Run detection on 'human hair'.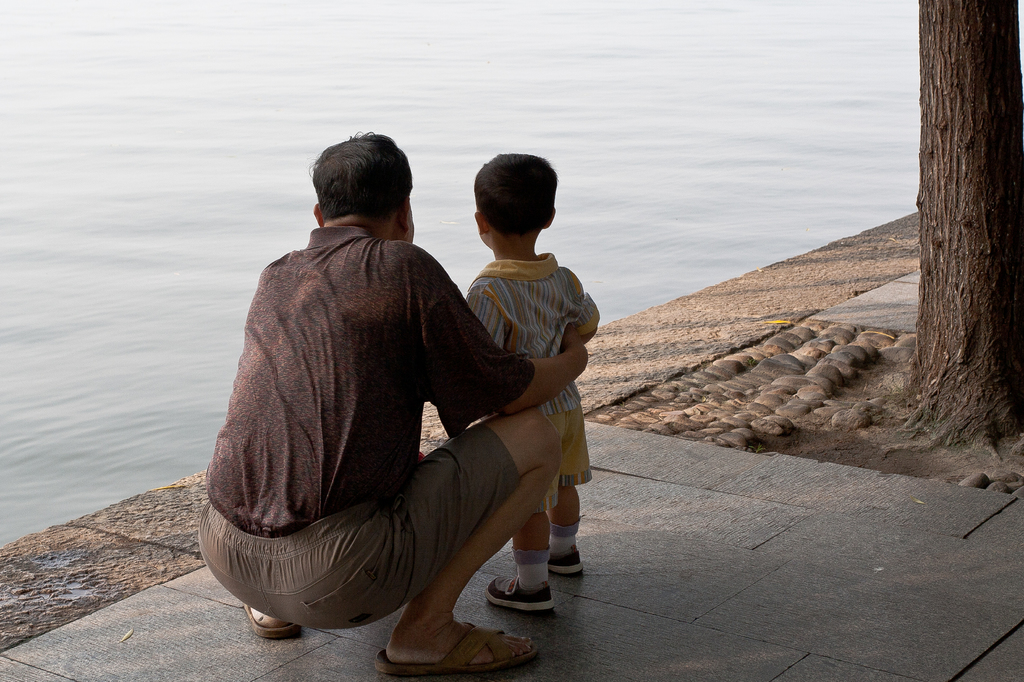
Result: <box>311,138,410,232</box>.
